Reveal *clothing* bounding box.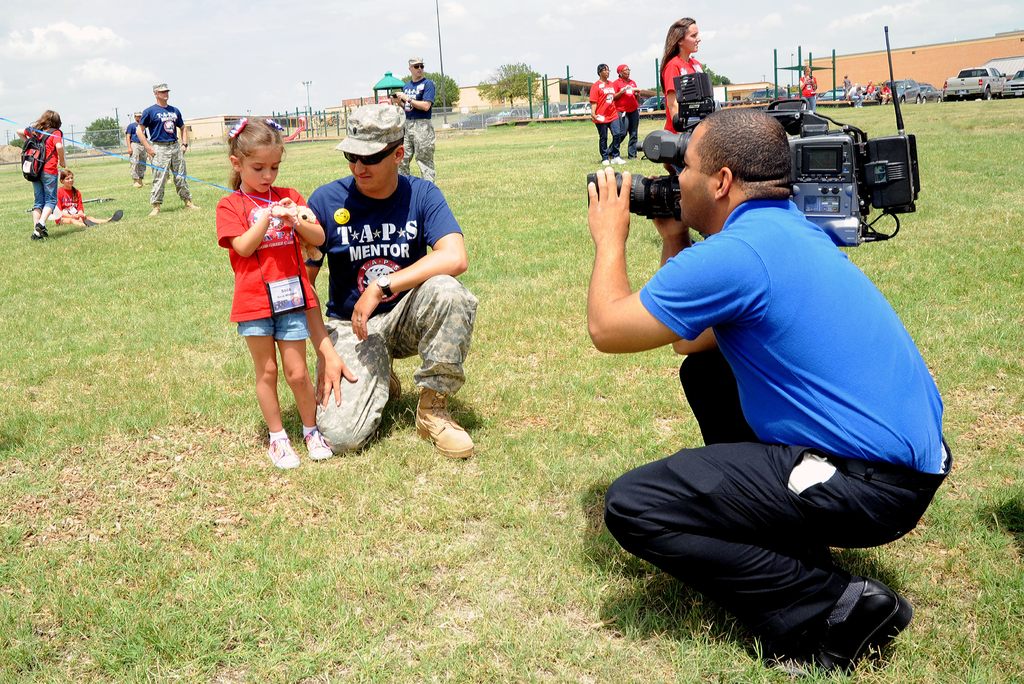
Revealed: [left=867, top=83, right=874, bottom=99].
